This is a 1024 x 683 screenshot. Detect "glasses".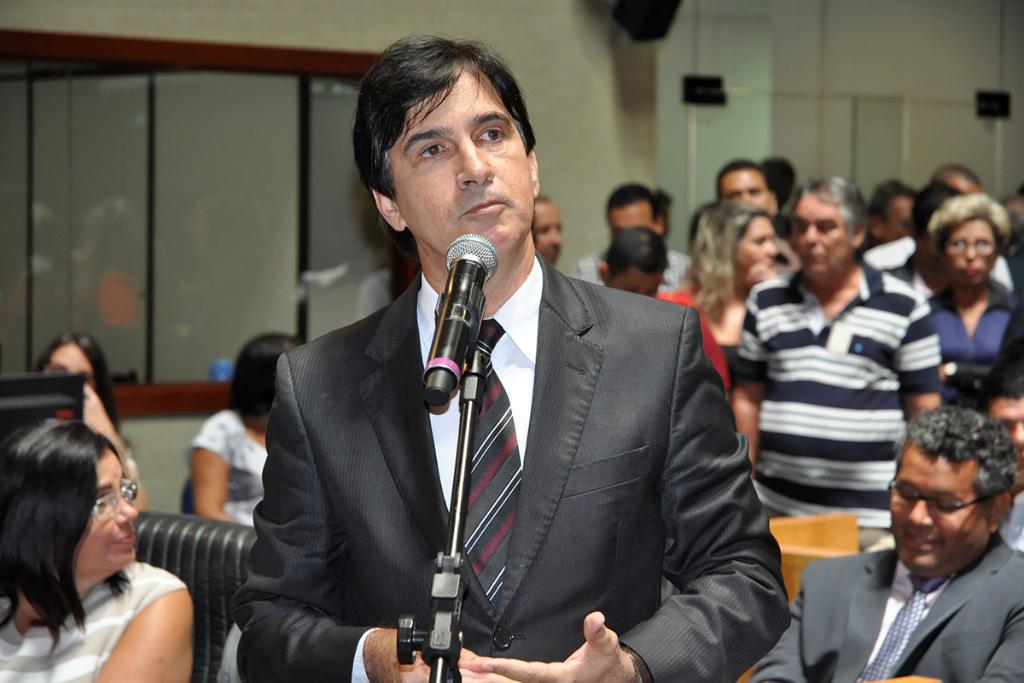
region(886, 482, 992, 528).
